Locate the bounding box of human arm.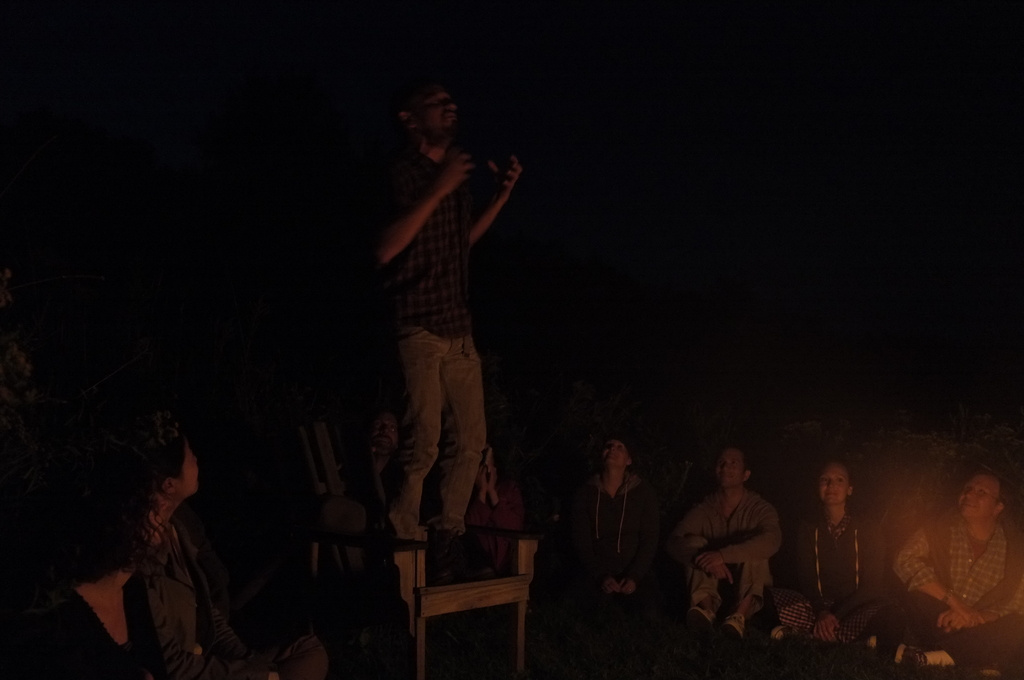
Bounding box: 811 526 886 644.
